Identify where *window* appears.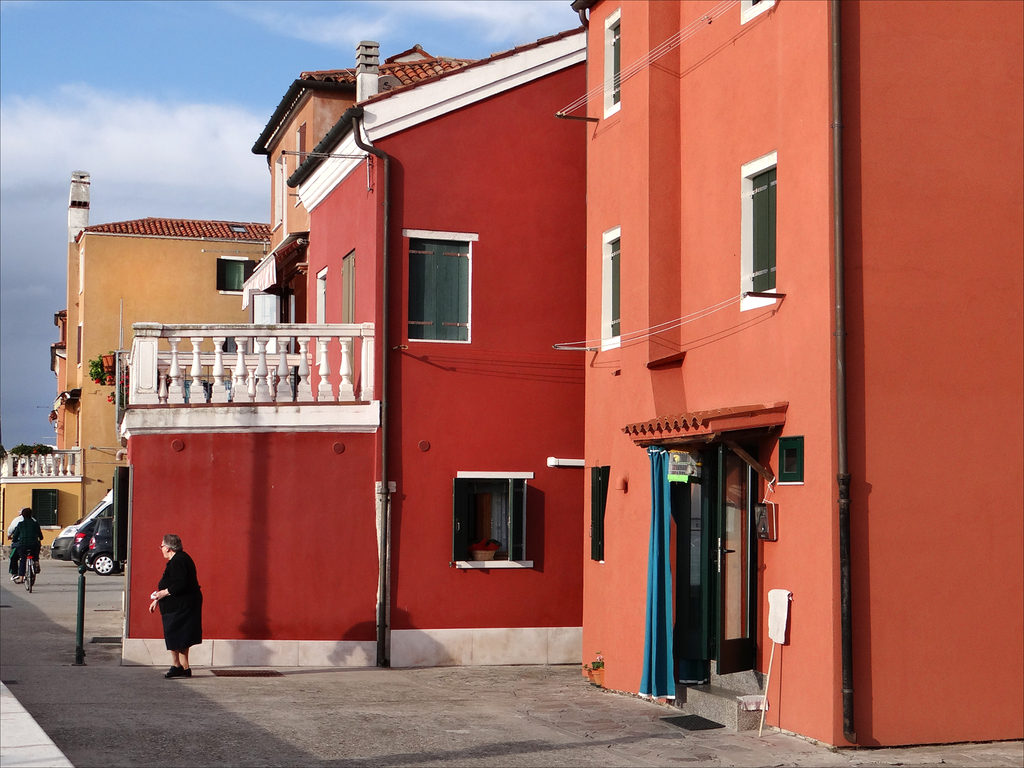
Appears at box(449, 472, 542, 570).
